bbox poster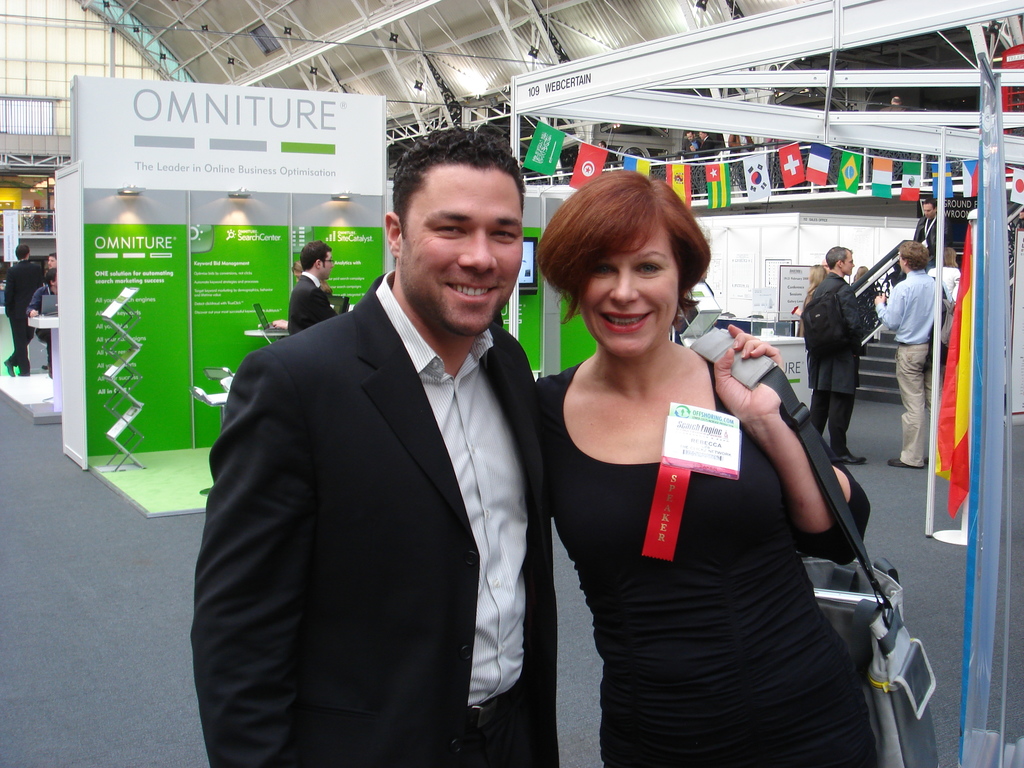
x1=83, y1=220, x2=190, y2=458
